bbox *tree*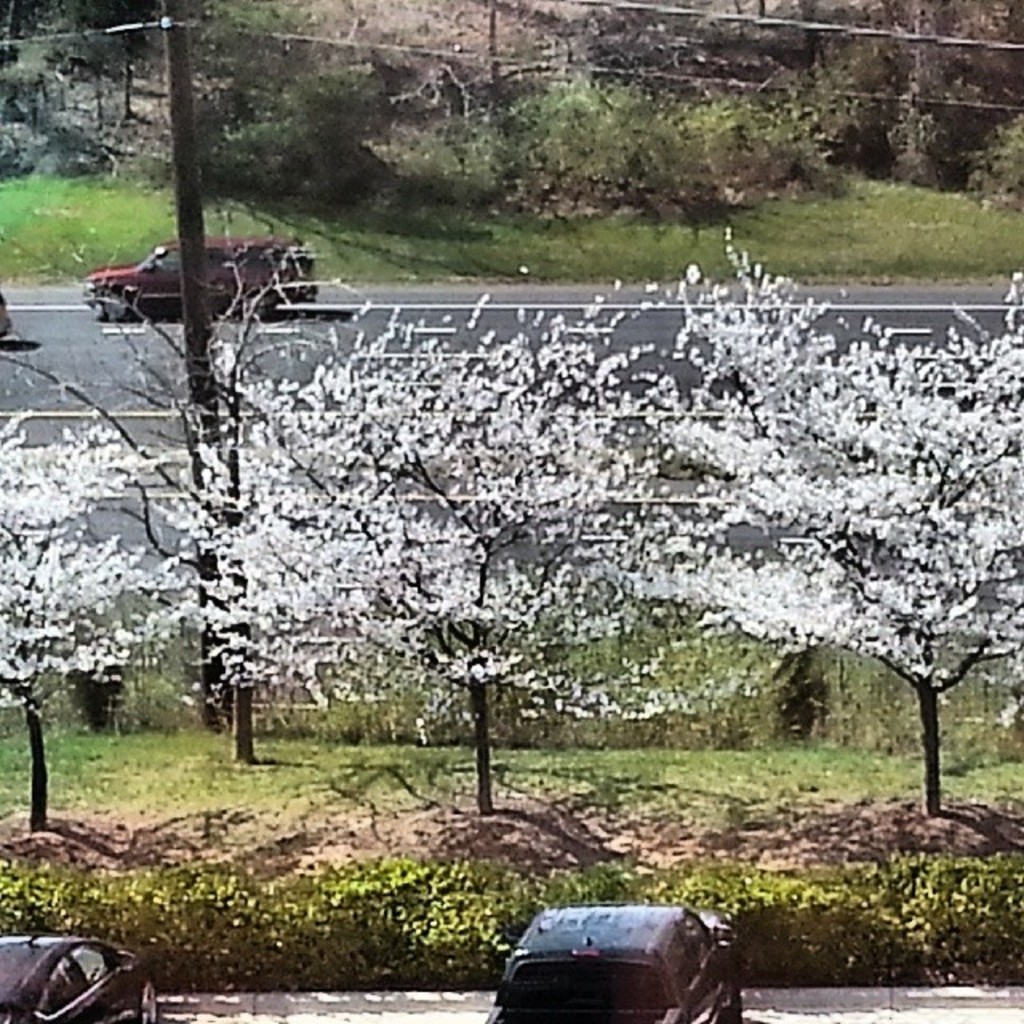
{"x1": 666, "y1": 278, "x2": 1014, "y2": 781}
